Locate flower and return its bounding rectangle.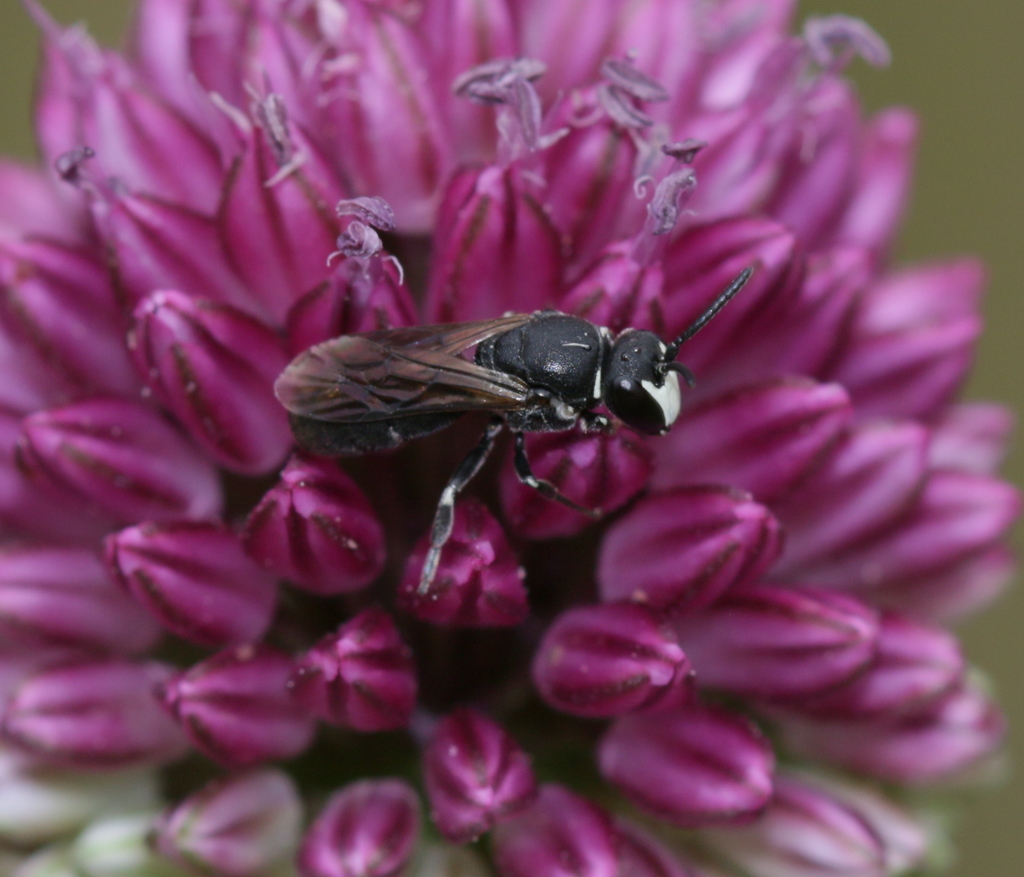
detection(0, 0, 1023, 876).
